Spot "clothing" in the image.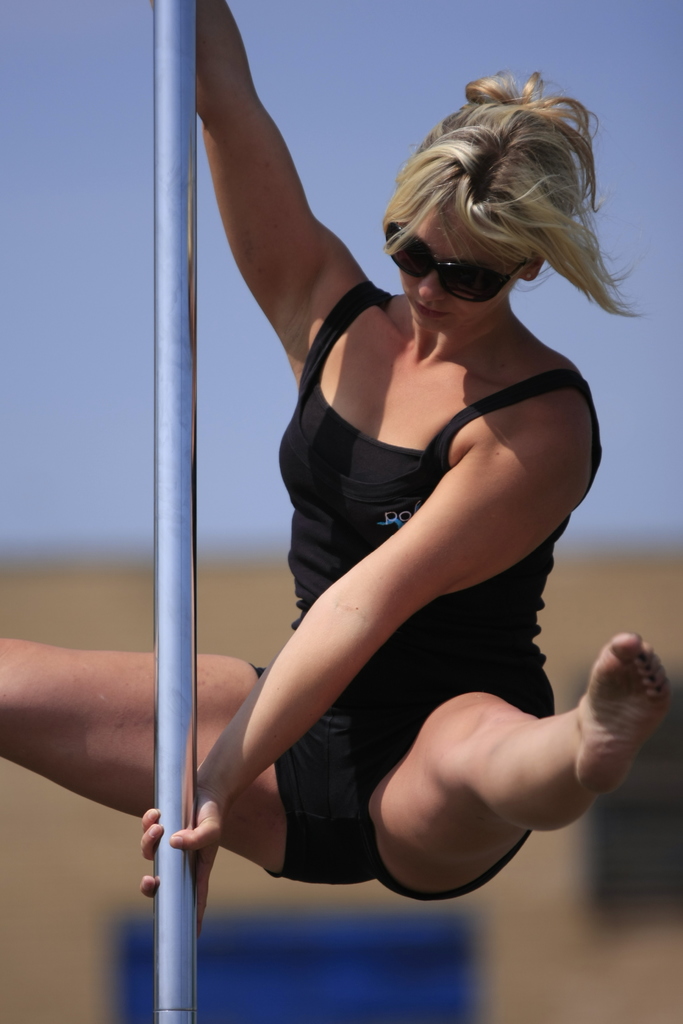
"clothing" found at (251, 279, 604, 901).
